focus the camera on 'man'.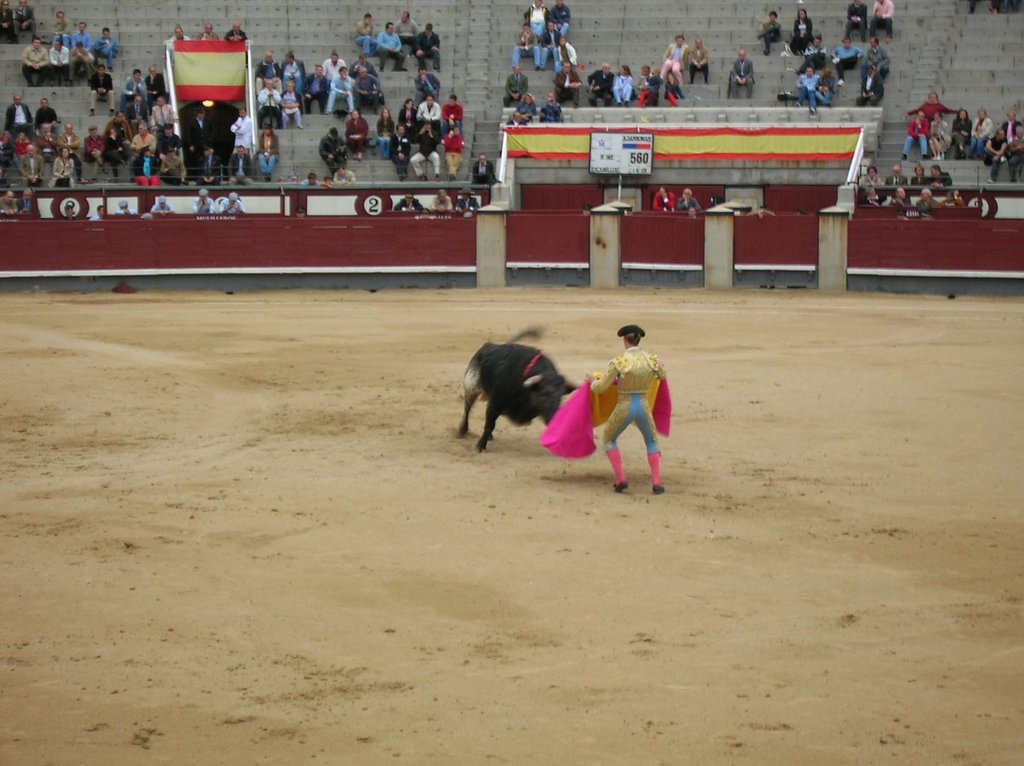
Focus region: BBox(45, 38, 72, 85).
